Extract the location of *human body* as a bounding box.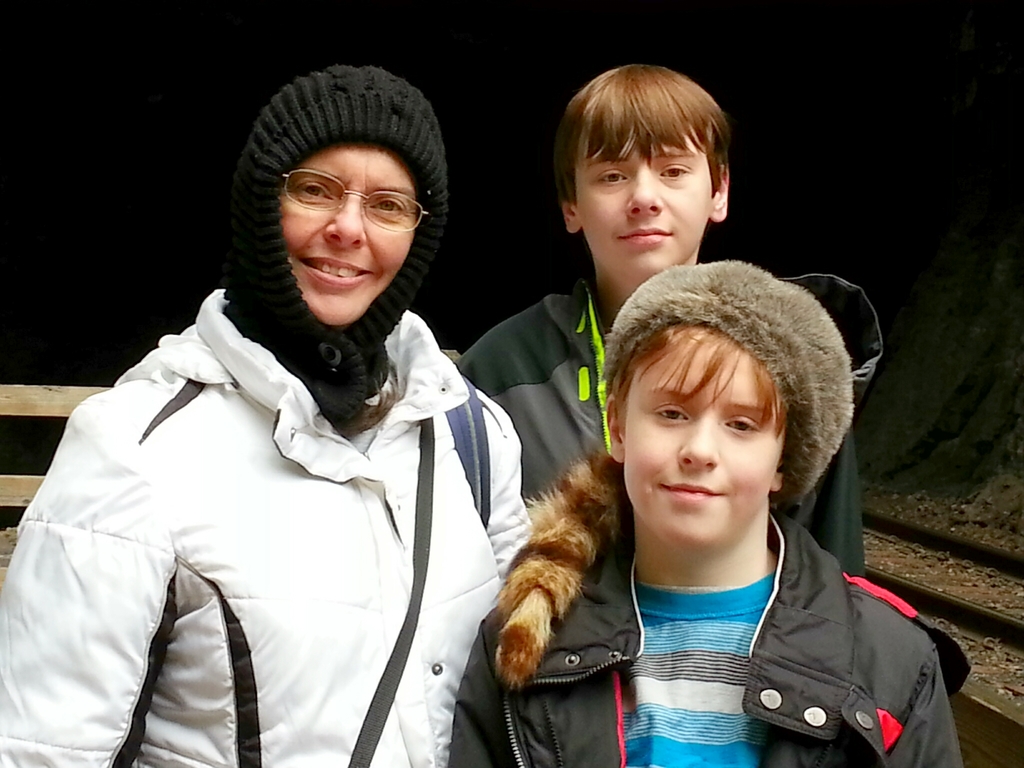
x1=456, y1=58, x2=883, y2=579.
